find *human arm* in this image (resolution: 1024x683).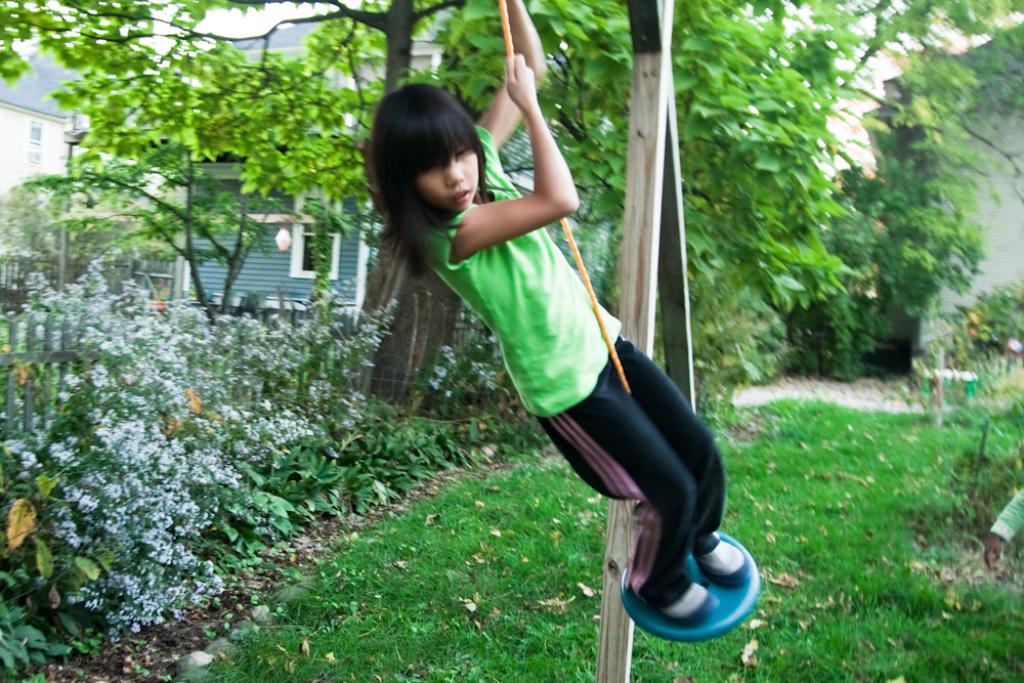
select_region(458, 54, 581, 255).
